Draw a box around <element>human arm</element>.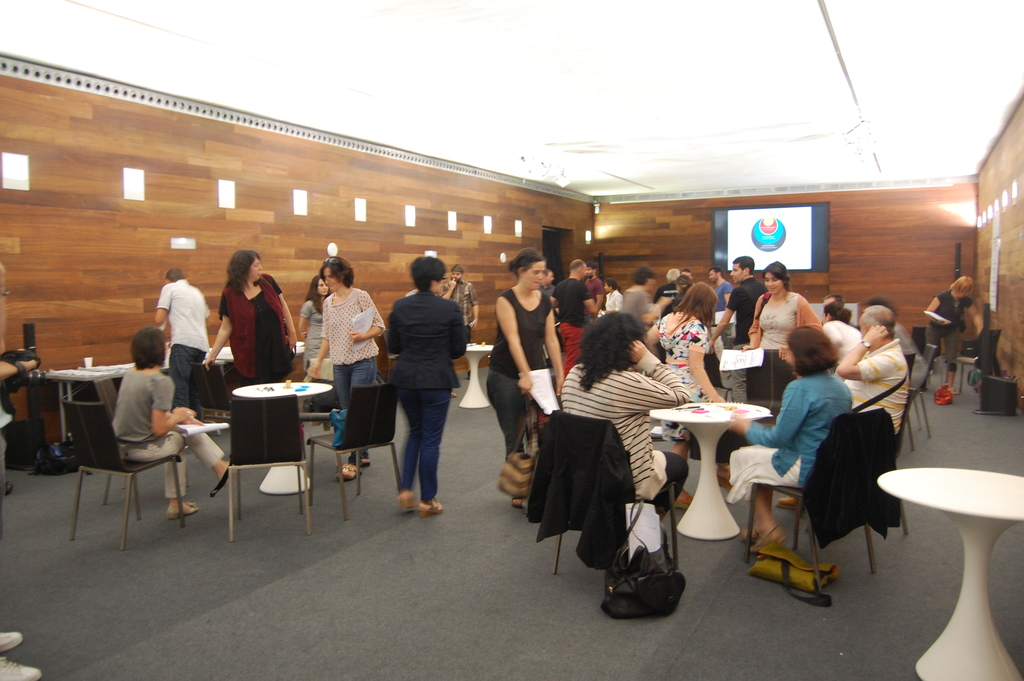
737, 298, 761, 352.
